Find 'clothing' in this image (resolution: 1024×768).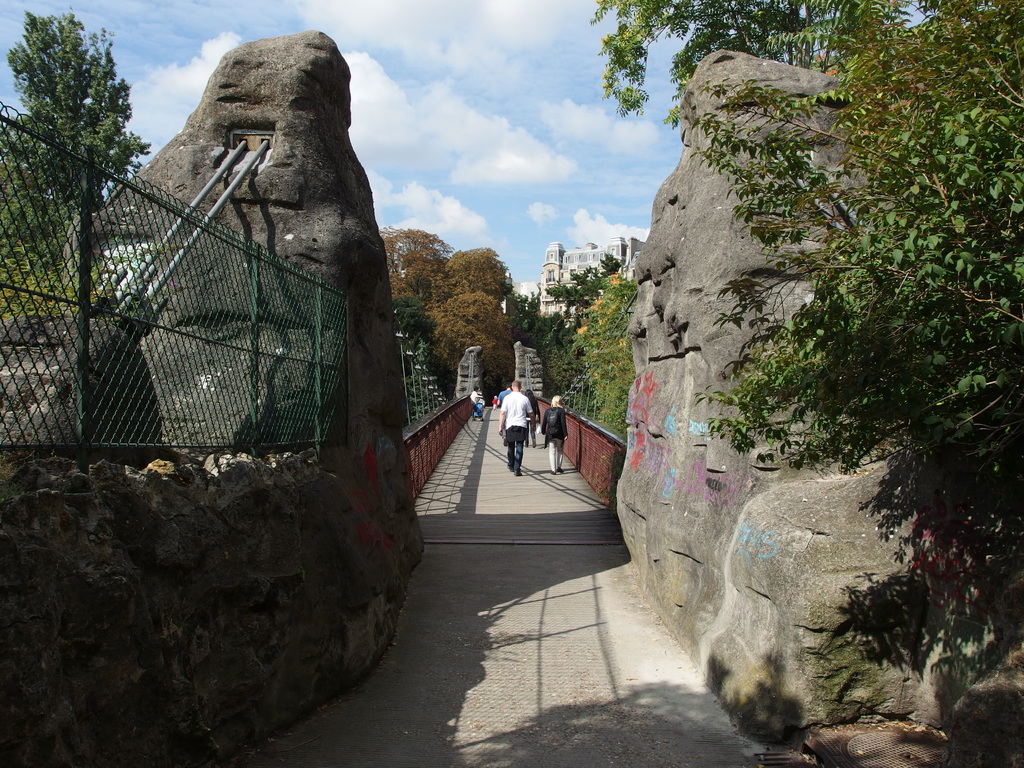
x1=497 y1=389 x2=510 y2=400.
